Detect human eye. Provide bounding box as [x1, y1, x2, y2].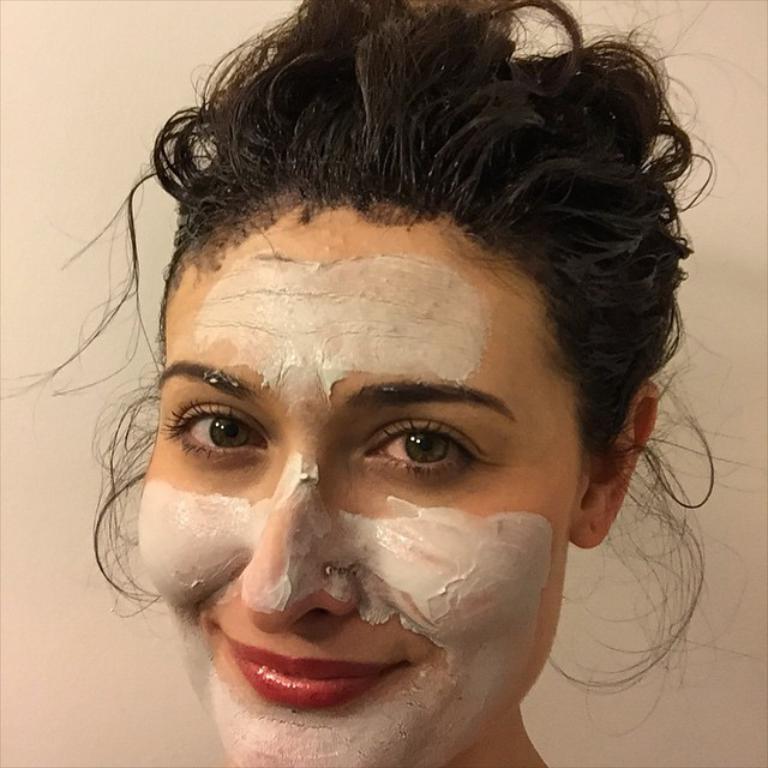
[158, 382, 281, 475].
